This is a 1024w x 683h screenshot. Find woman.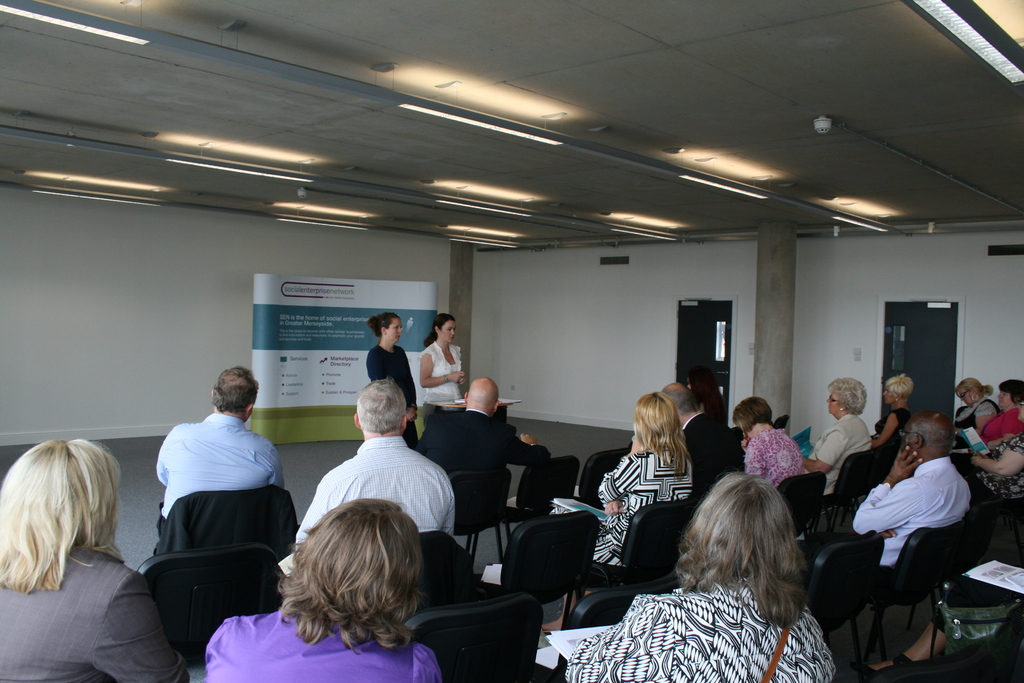
Bounding box: crop(205, 497, 442, 682).
